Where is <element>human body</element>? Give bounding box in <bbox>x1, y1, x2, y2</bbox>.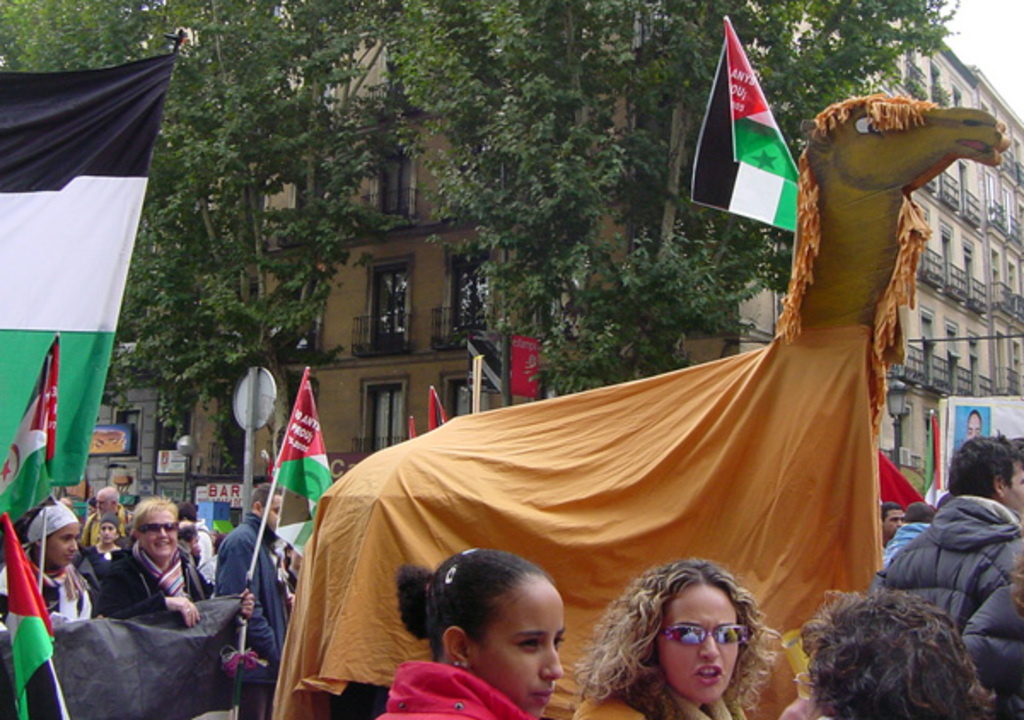
<bbox>27, 525, 90, 630</bbox>.
